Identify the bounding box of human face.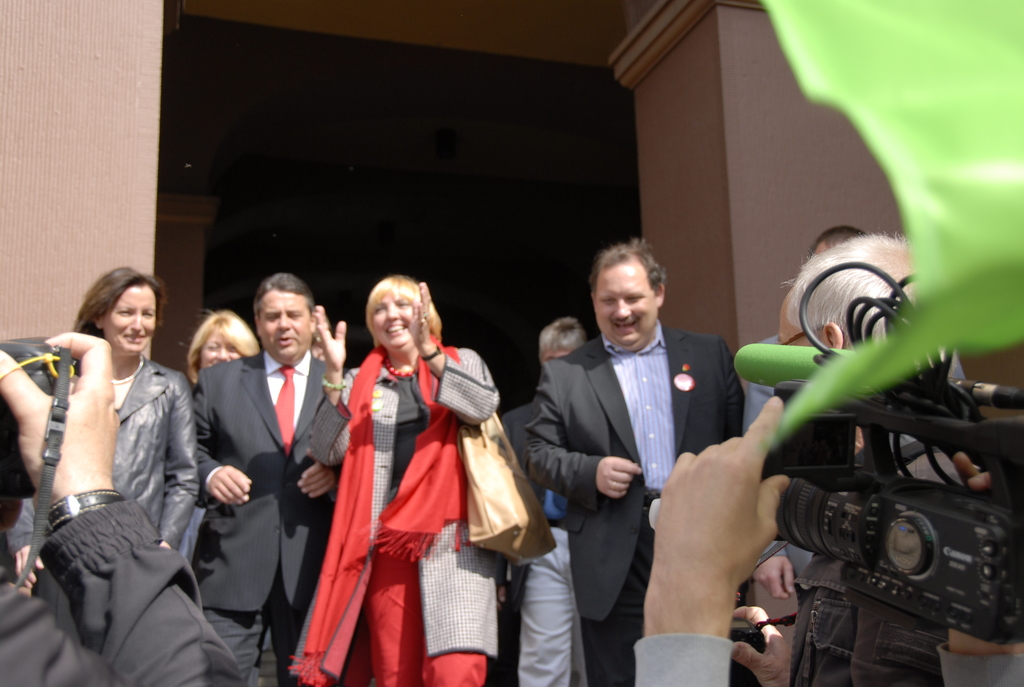
779/312/816/348.
